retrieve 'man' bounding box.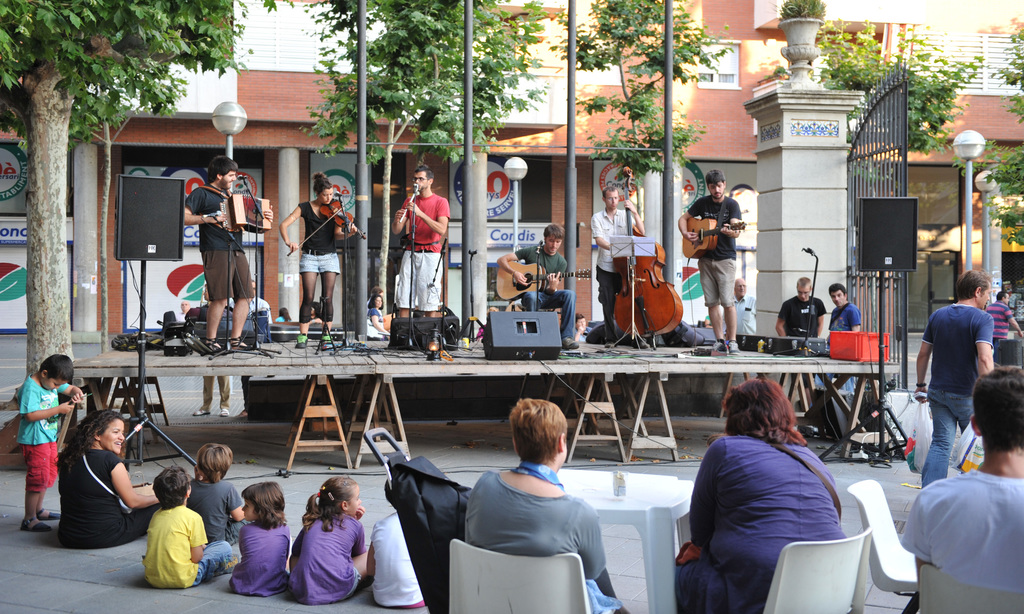
Bounding box: (675, 166, 744, 355).
